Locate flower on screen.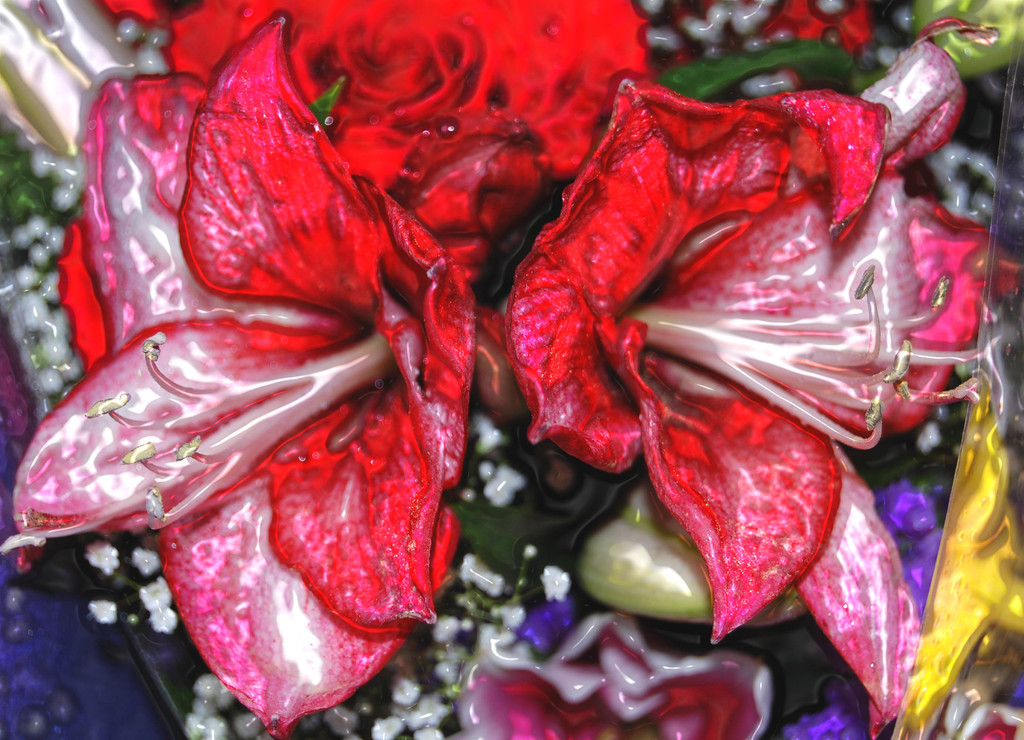
On screen at 490 86 952 563.
